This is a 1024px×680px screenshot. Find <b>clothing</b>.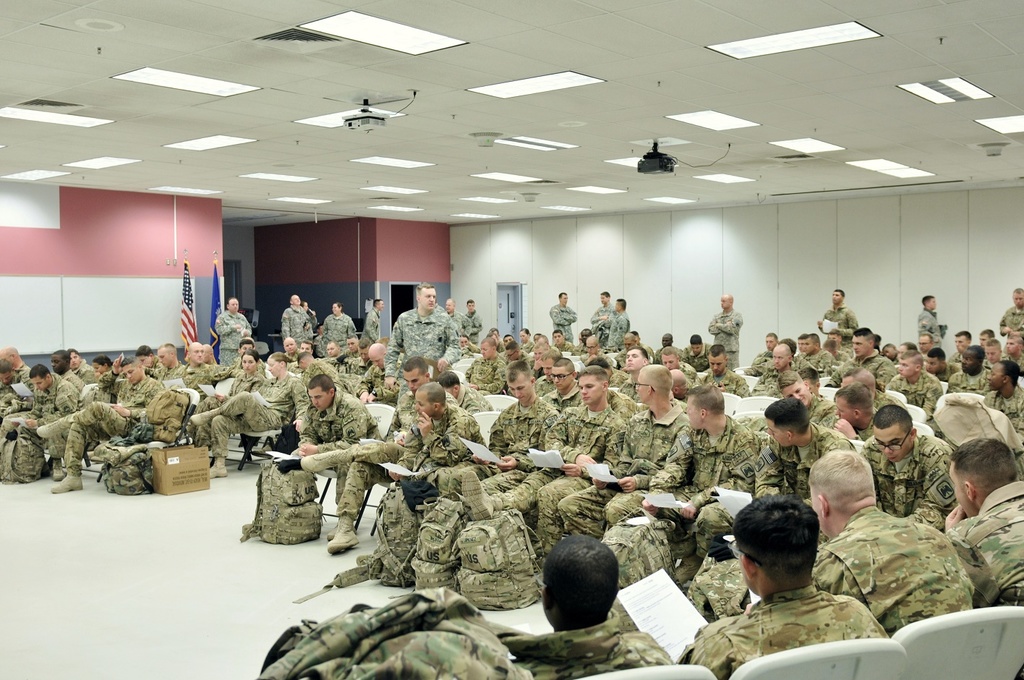
Bounding box: {"x1": 203, "y1": 367, "x2": 306, "y2": 457}.
